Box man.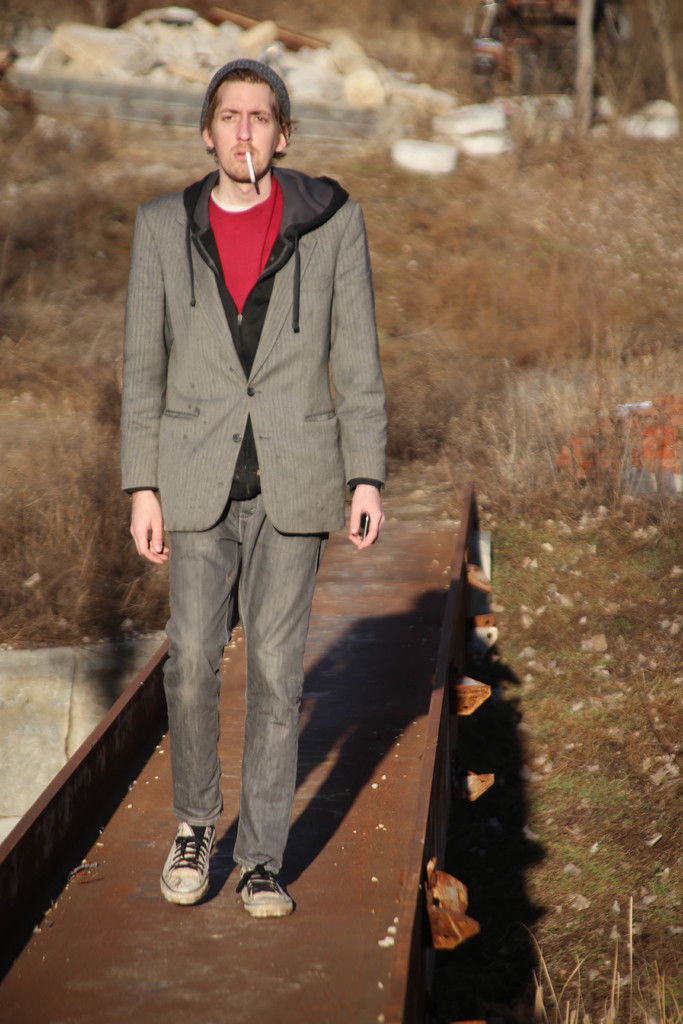
Rect(111, 19, 402, 933).
